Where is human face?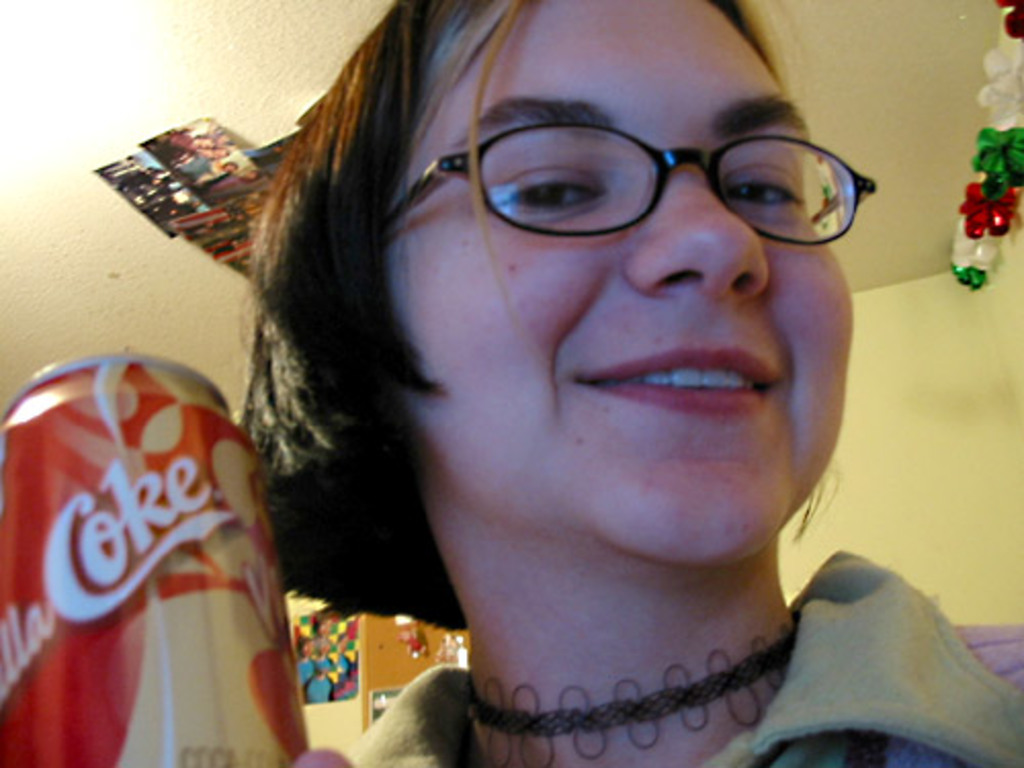
bbox=[389, 0, 852, 565].
